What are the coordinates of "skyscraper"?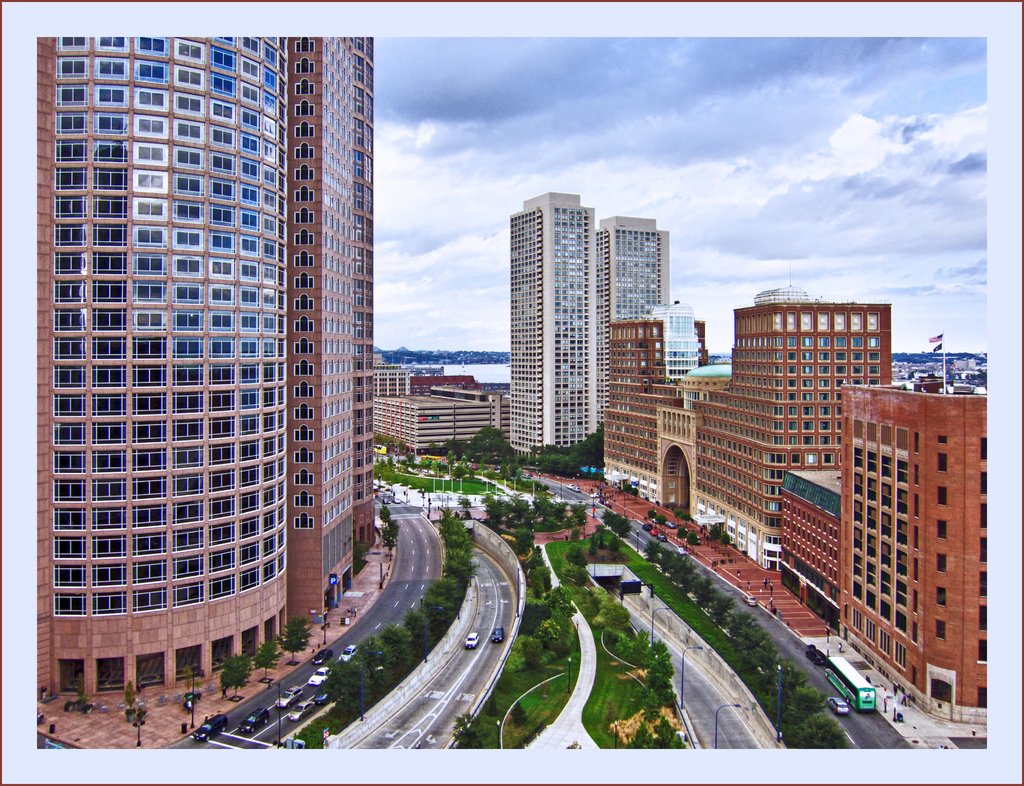
{"x1": 508, "y1": 189, "x2": 602, "y2": 456}.
